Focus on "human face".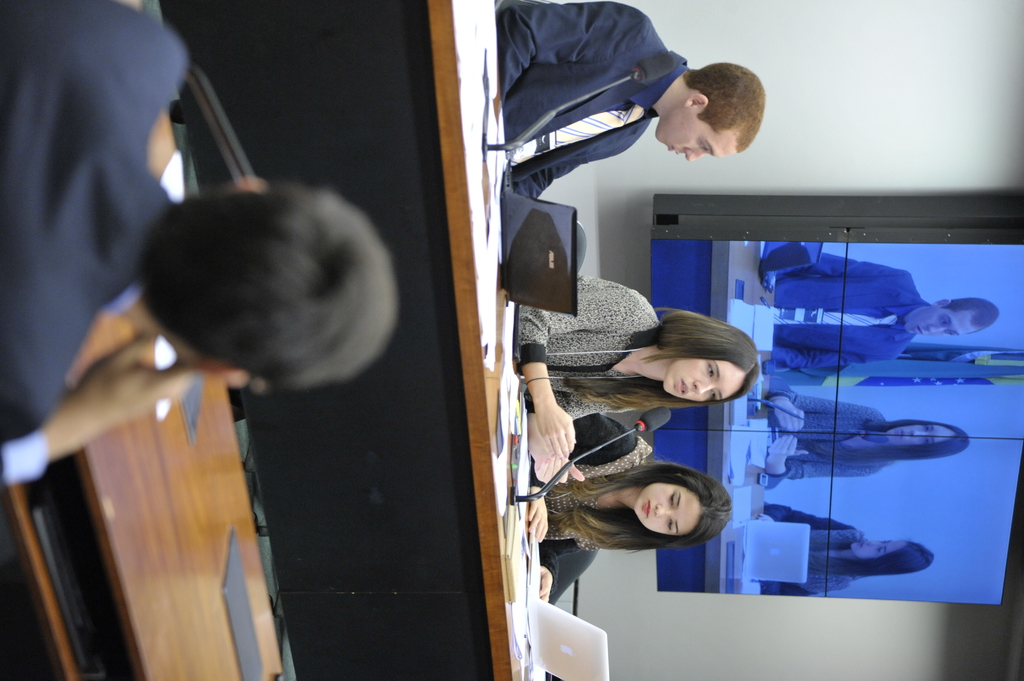
Focused at select_region(885, 426, 957, 450).
